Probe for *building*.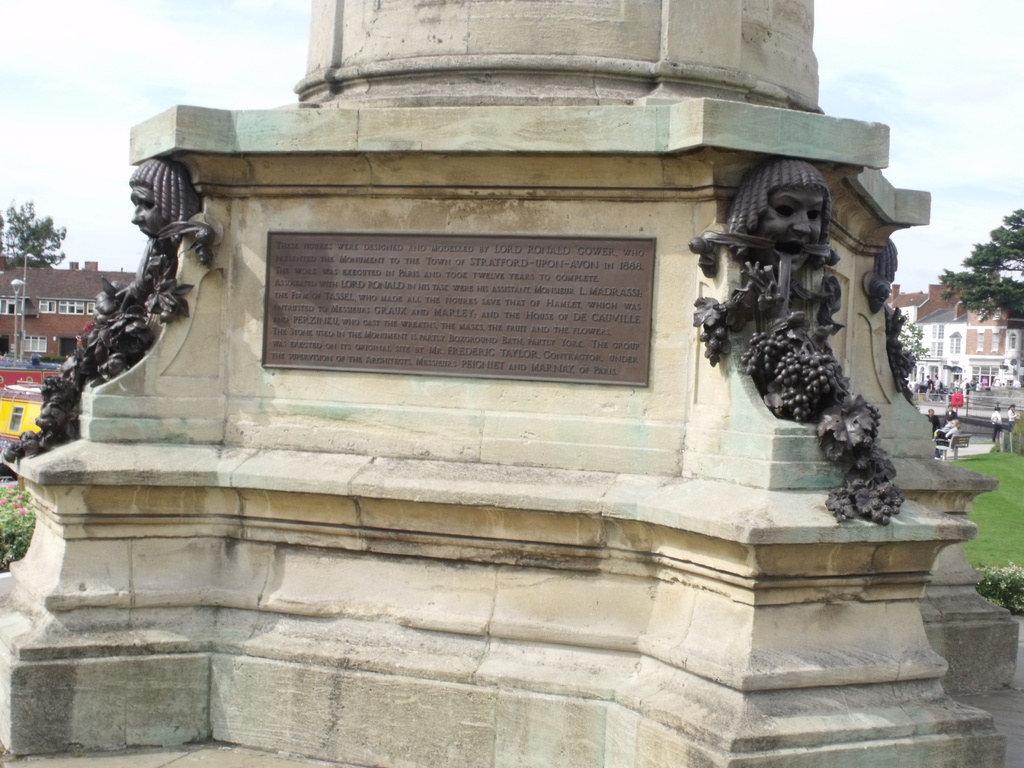
Probe result: [887, 263, 1023, 399].
